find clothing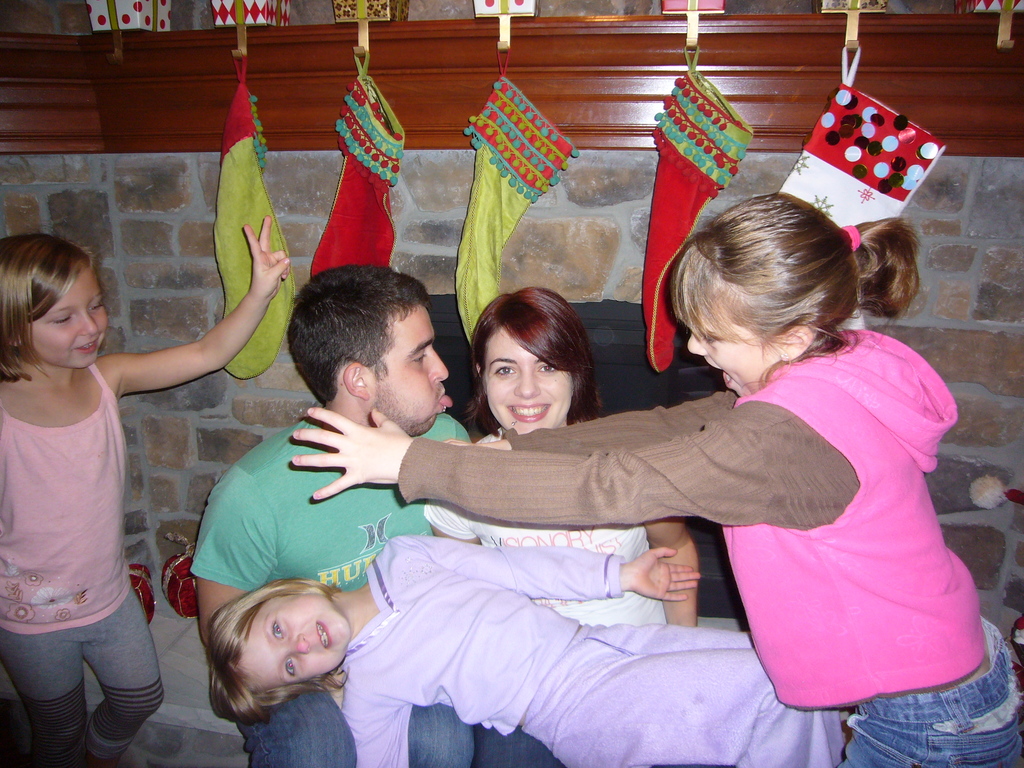
[left=404, top=335, right=1023, bottom=767]
